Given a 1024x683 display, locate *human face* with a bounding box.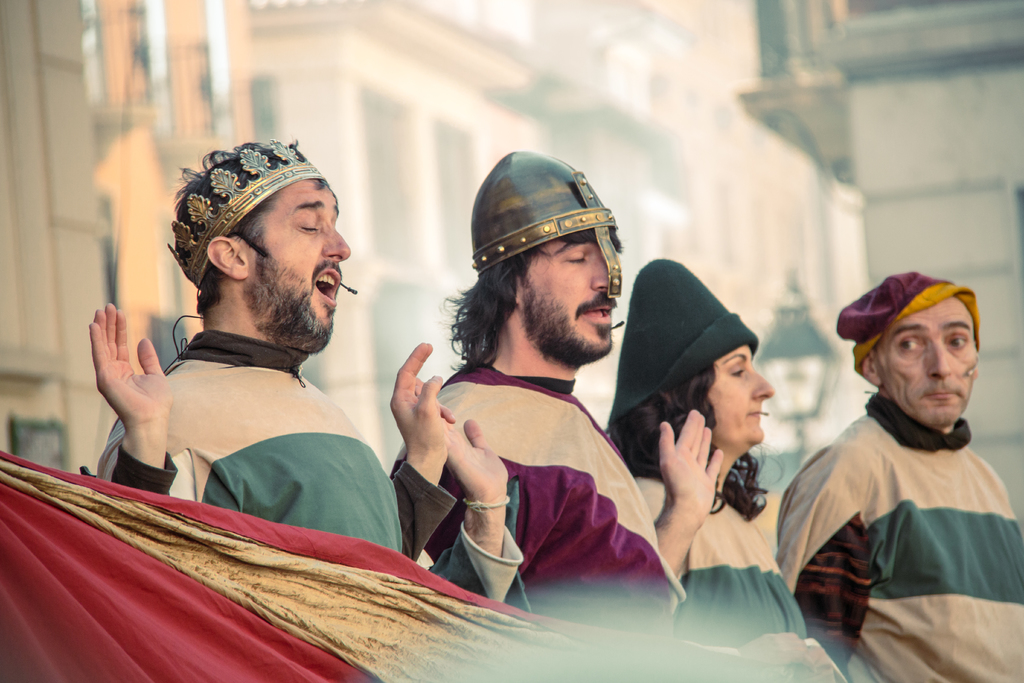
Located: <box>243,180,350,348</box>.
